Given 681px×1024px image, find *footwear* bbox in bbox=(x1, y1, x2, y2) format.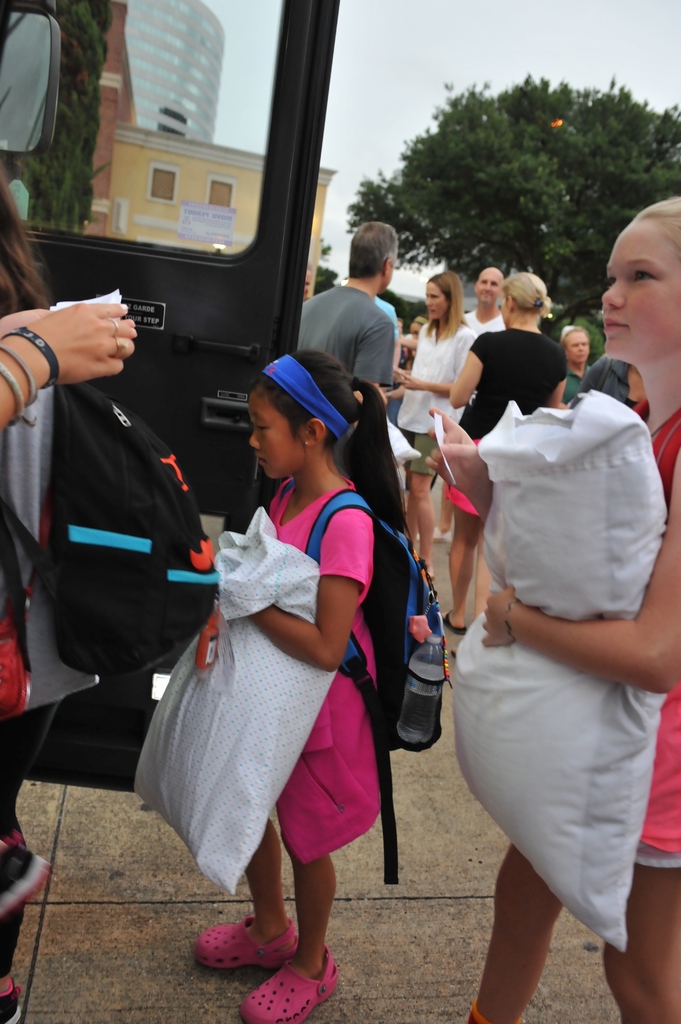
bbox=(198, 912, 298, 972).
